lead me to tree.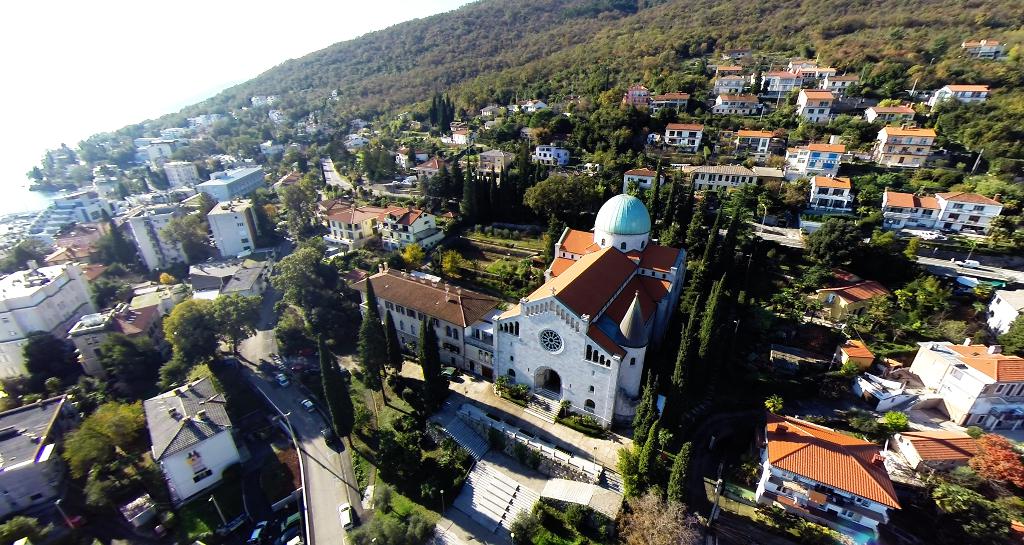
Lead to <bbox>639, 411, 674, 487</bbox>.
